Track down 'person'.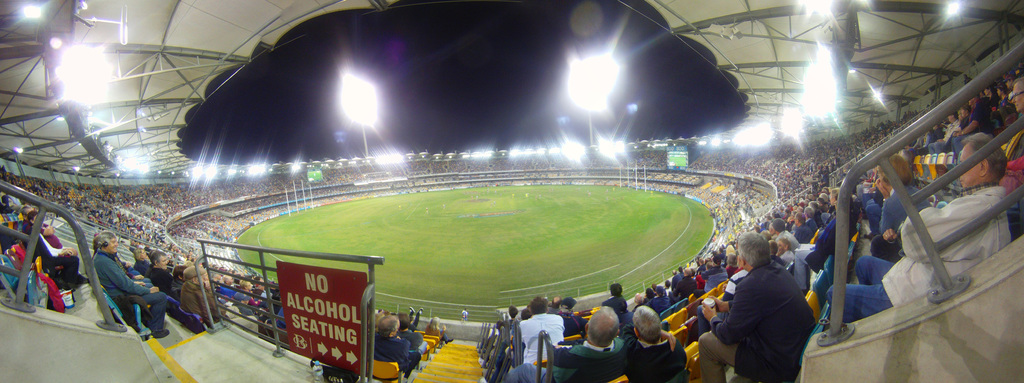
Tracked to 175,262,222,323.
